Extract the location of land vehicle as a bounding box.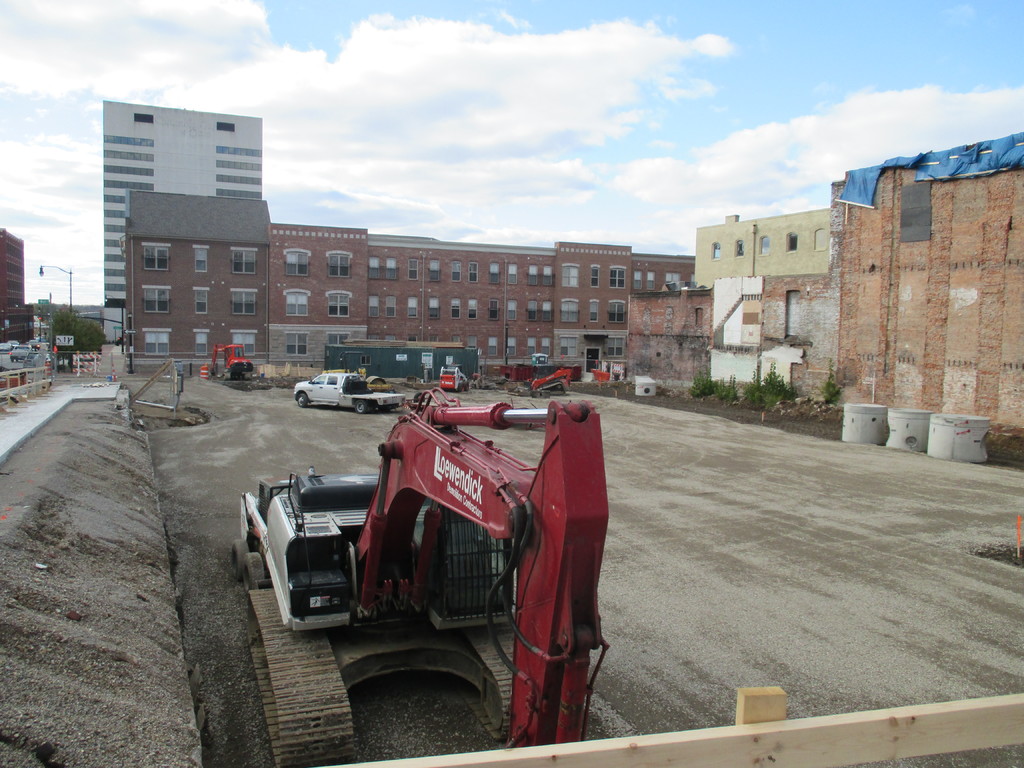
x1=12, y1=340, x2=34, y2=360.
